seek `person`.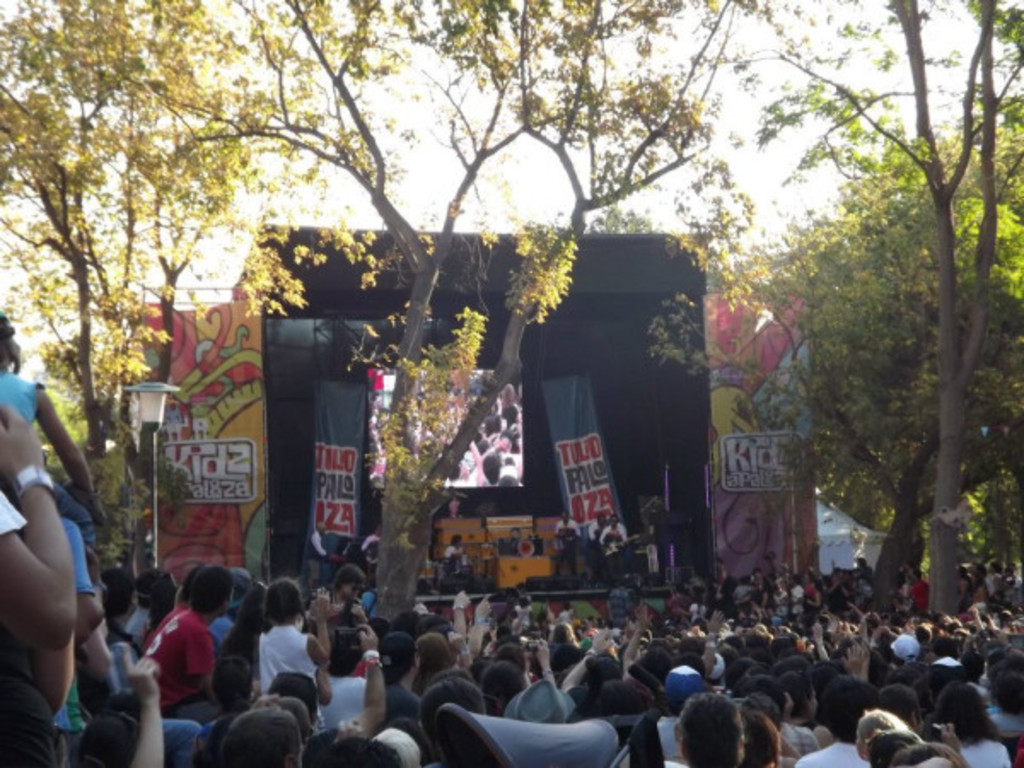
box(364, 527, 379, 582).
